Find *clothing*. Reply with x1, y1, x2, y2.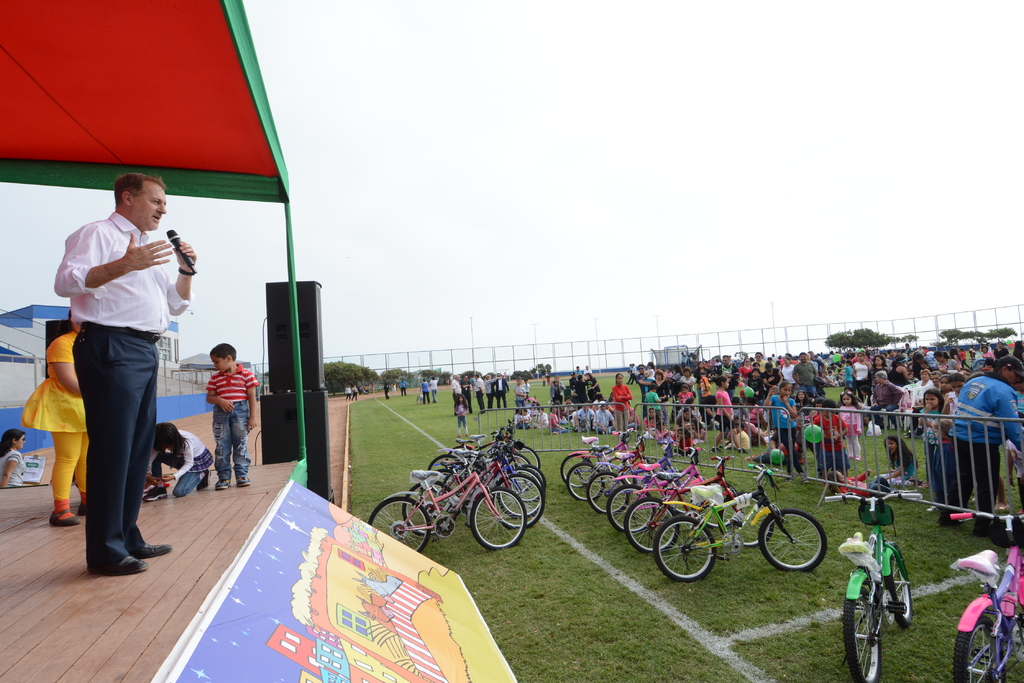
152, 425, 212, 502.
